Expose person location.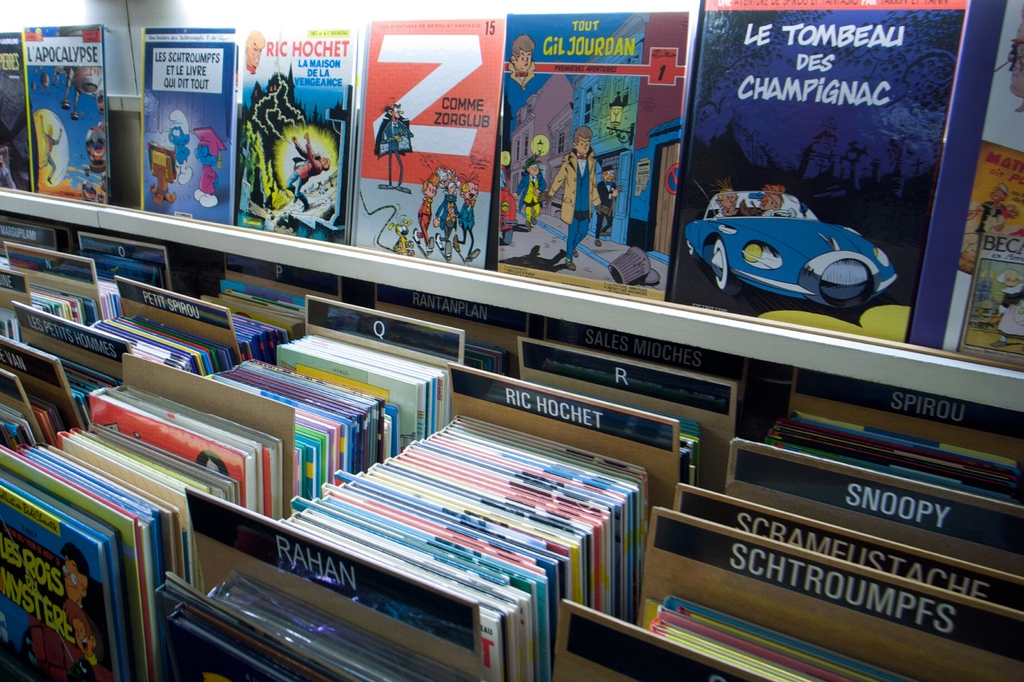
Exposed at crop(511, 153, 545, 229).
